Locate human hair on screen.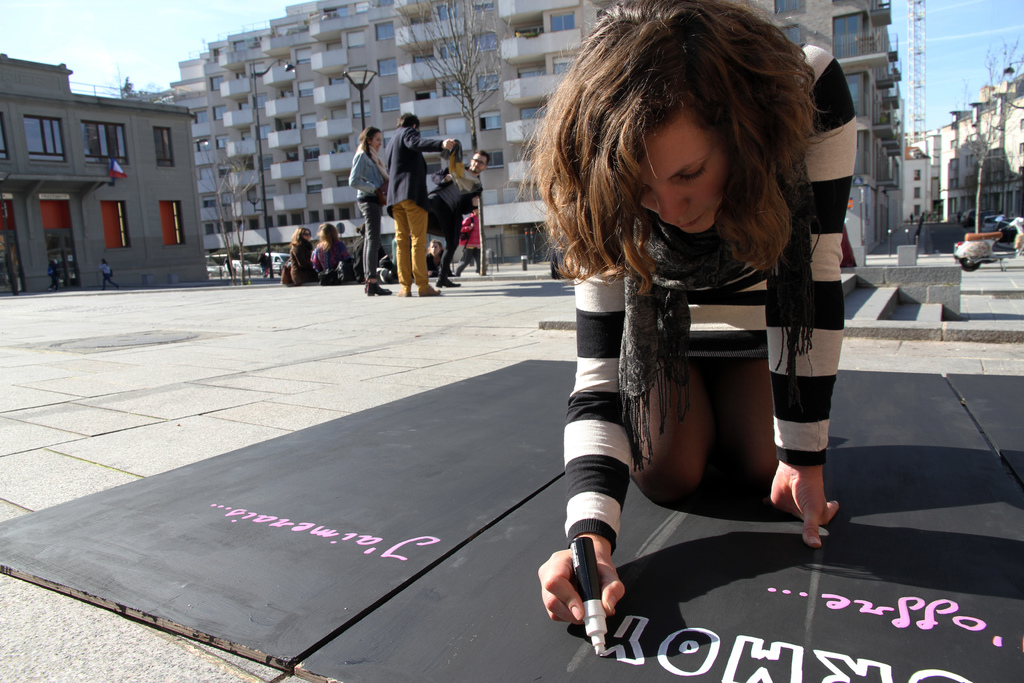
On screen at [317,222,339,254].
